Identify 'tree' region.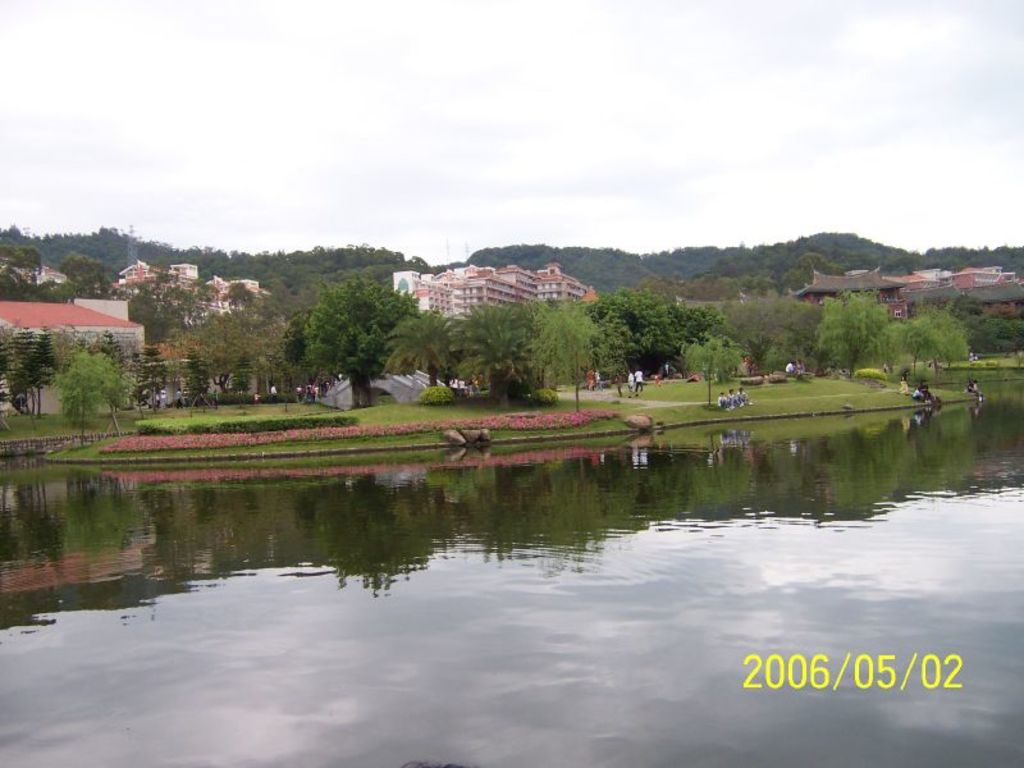
Region: [123, 274, 262, 411].
